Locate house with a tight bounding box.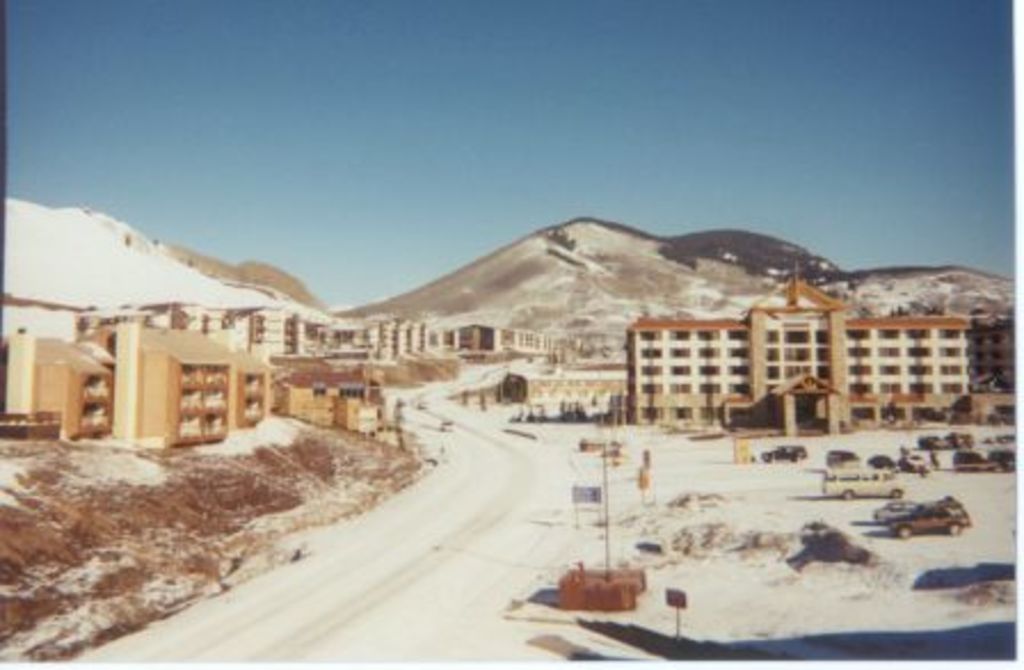
247,300,297,361.
